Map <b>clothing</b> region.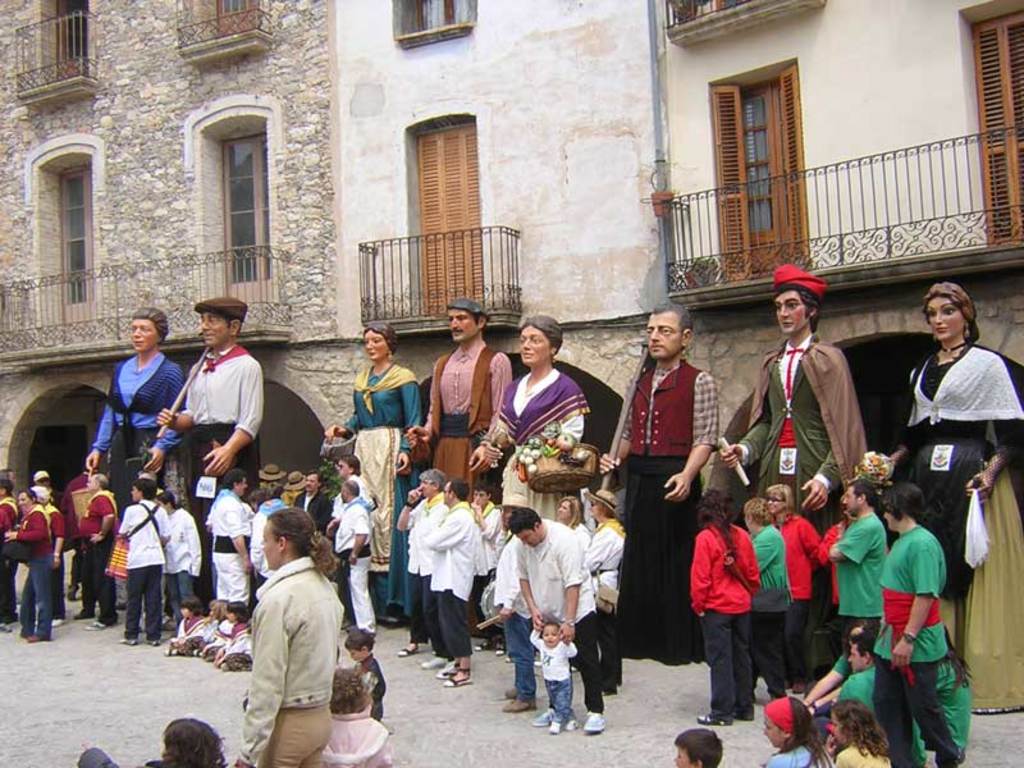
Mapped to detection(0, 497, 17, 623).
